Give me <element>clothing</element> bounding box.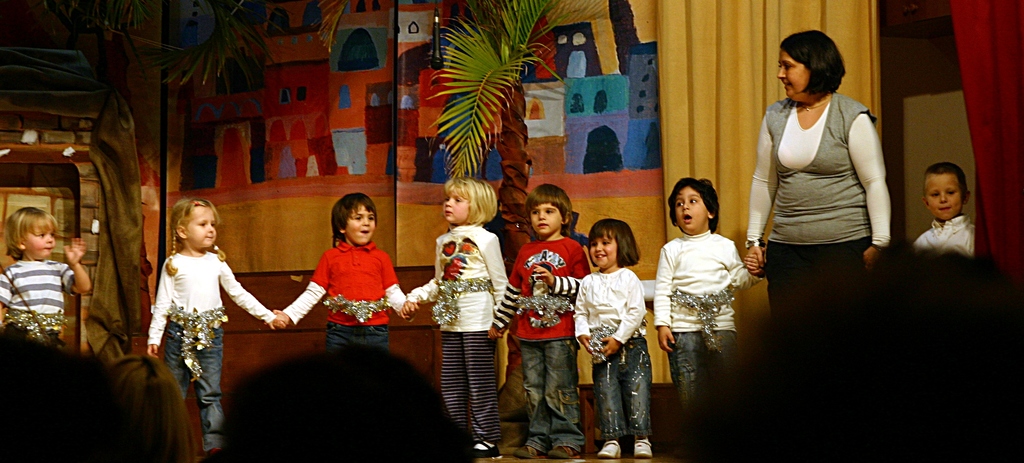
rect(409, 216, 510, 446).
